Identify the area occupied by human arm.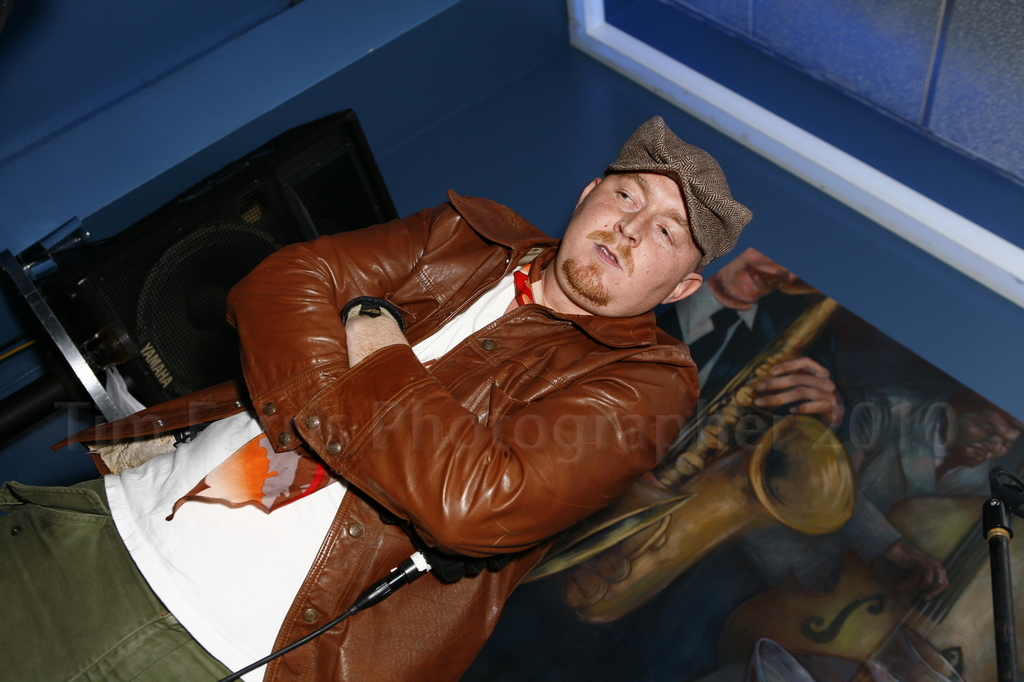
Area: <box>344,299,699,555</box>.
